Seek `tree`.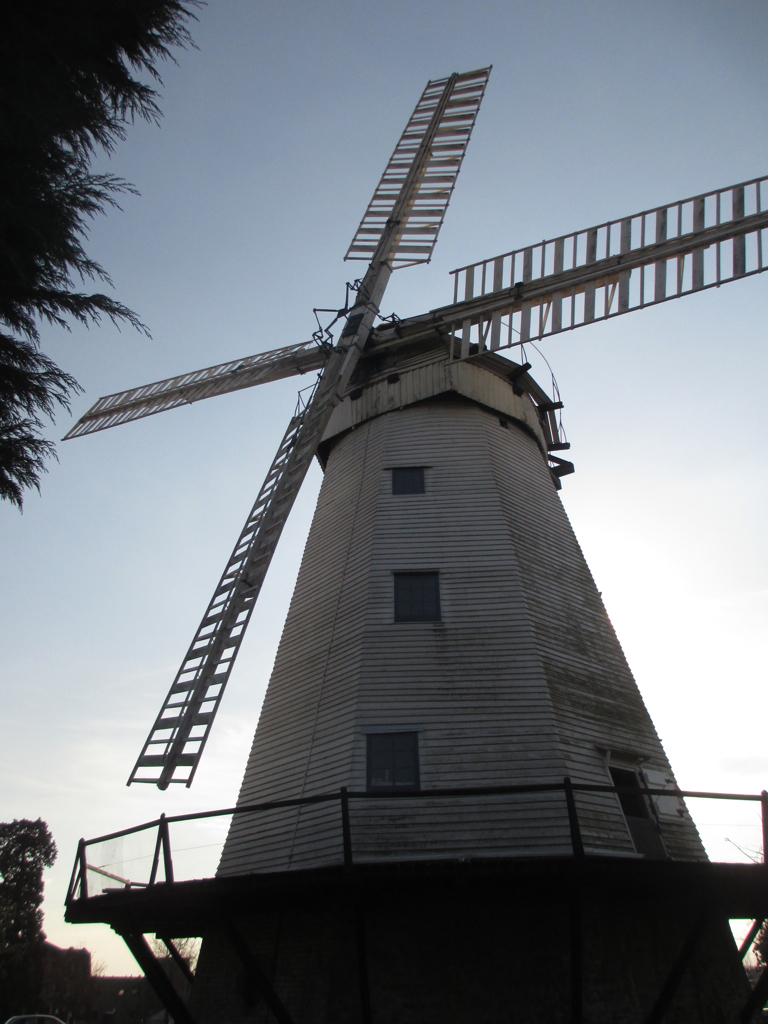
(0, 0, 197, 534).
